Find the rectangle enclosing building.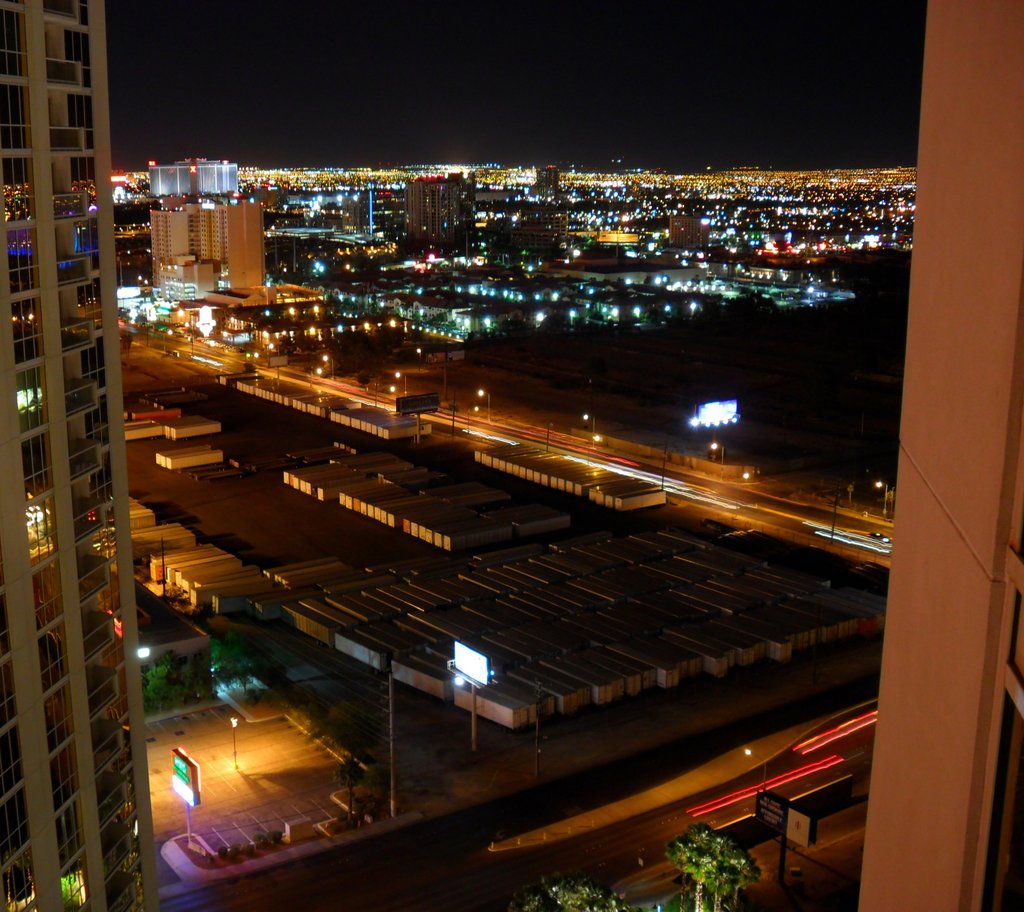
left=175, top=289, right=324, bottom=362.
